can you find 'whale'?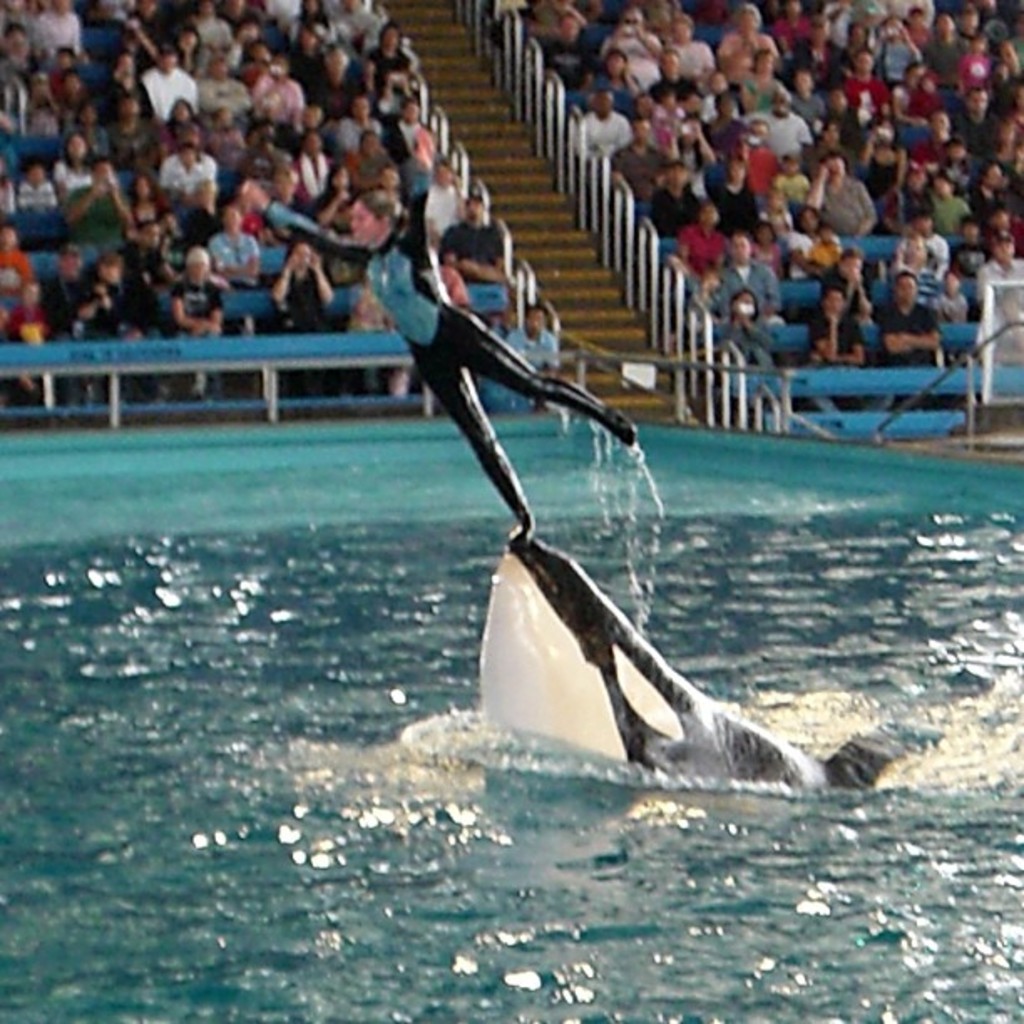
Yes, bounding box: bbox=(472, 542, 858, 793).
